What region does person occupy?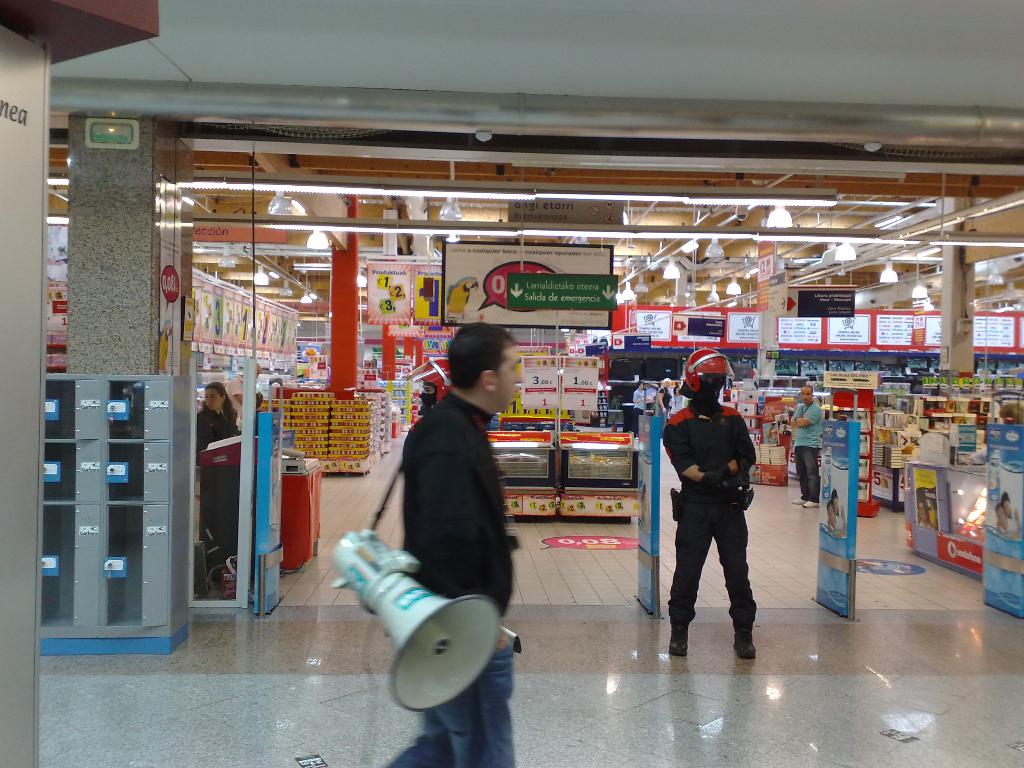
x1=634, y1=383, x2=644, y2=413.
